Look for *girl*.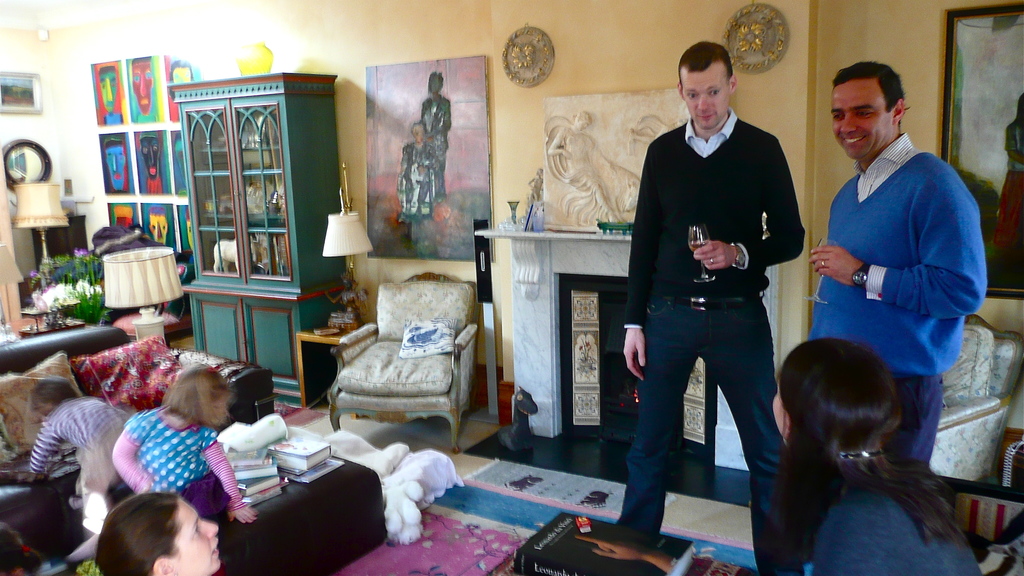
Found: <box>93,491,224,575</box>.
